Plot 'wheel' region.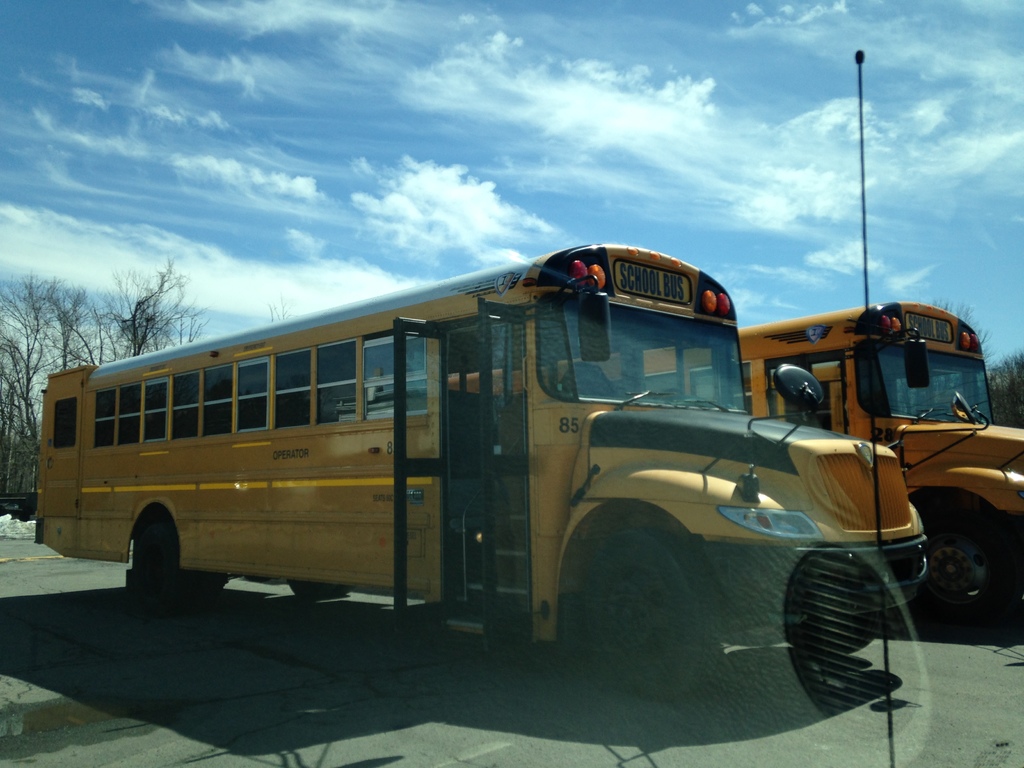
Plotted at [x1=187, y1=568, x2=228, y2=608].
